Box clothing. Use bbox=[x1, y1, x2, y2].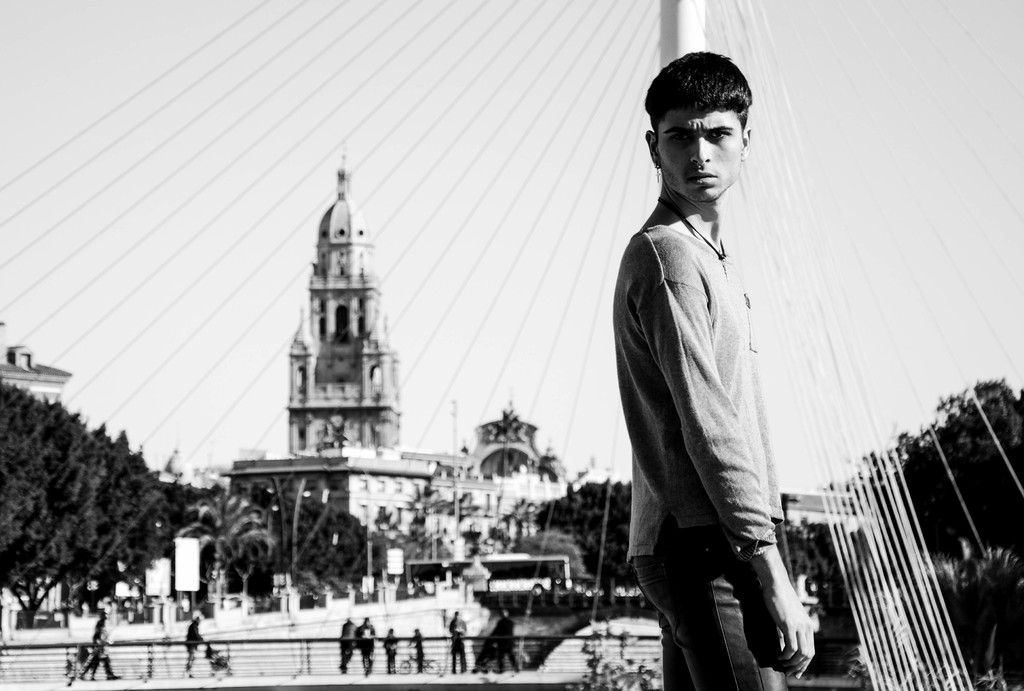
bbox=[357, 624, 374, 671].
